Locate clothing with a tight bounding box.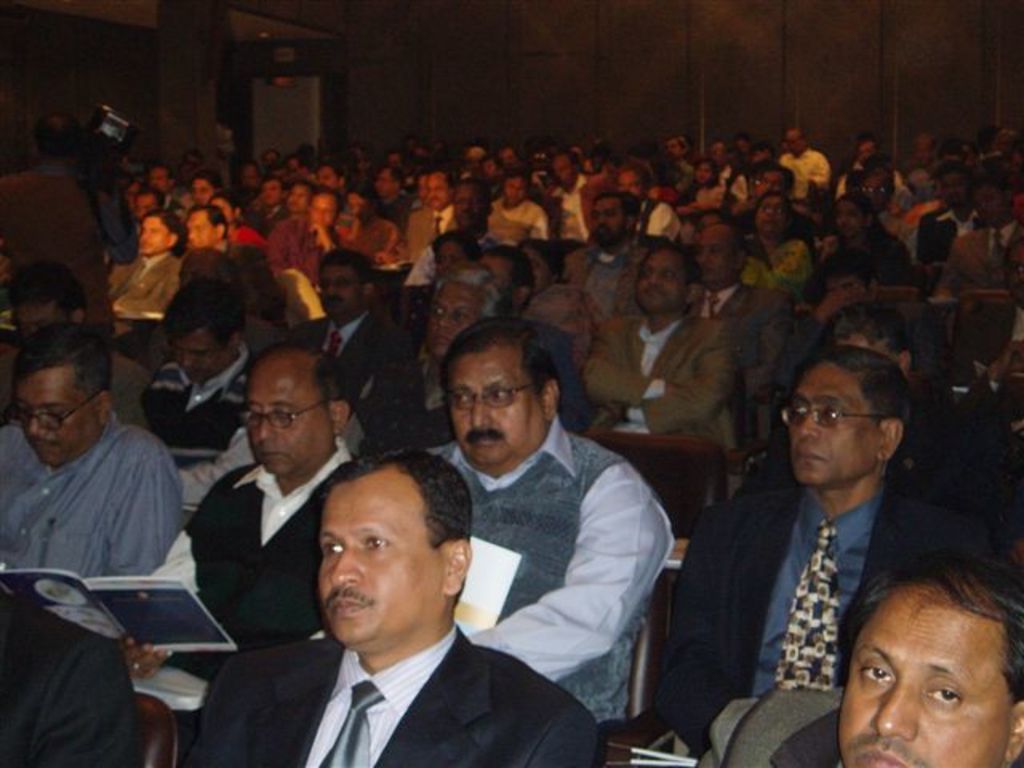
(left=560, top=243, right=640, bottom=309).
